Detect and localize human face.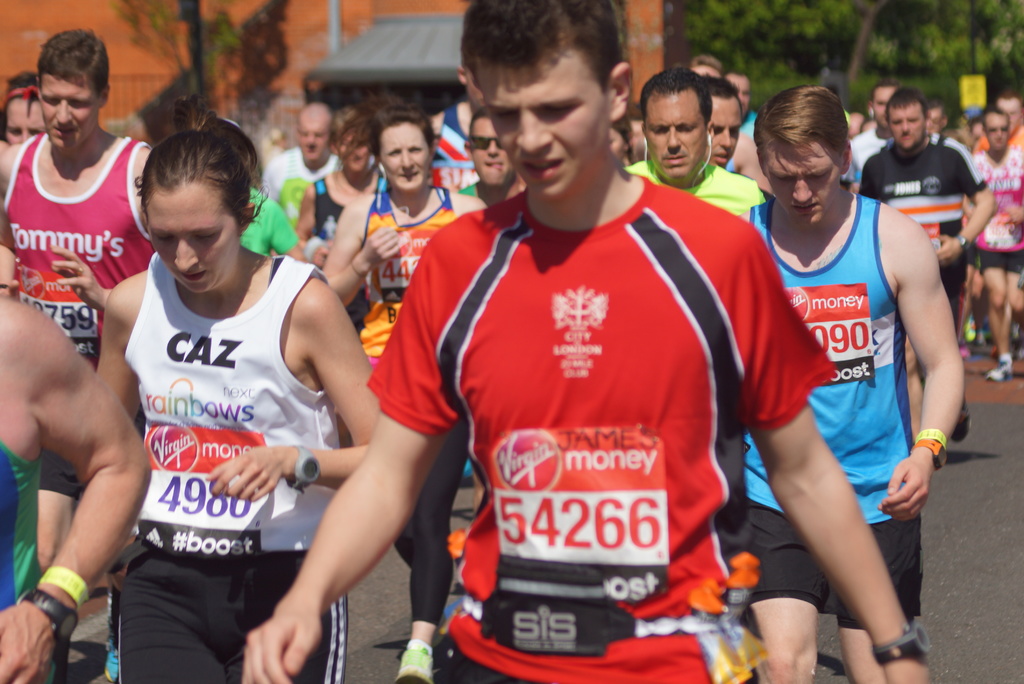
Localized at 469:117:518:187.
